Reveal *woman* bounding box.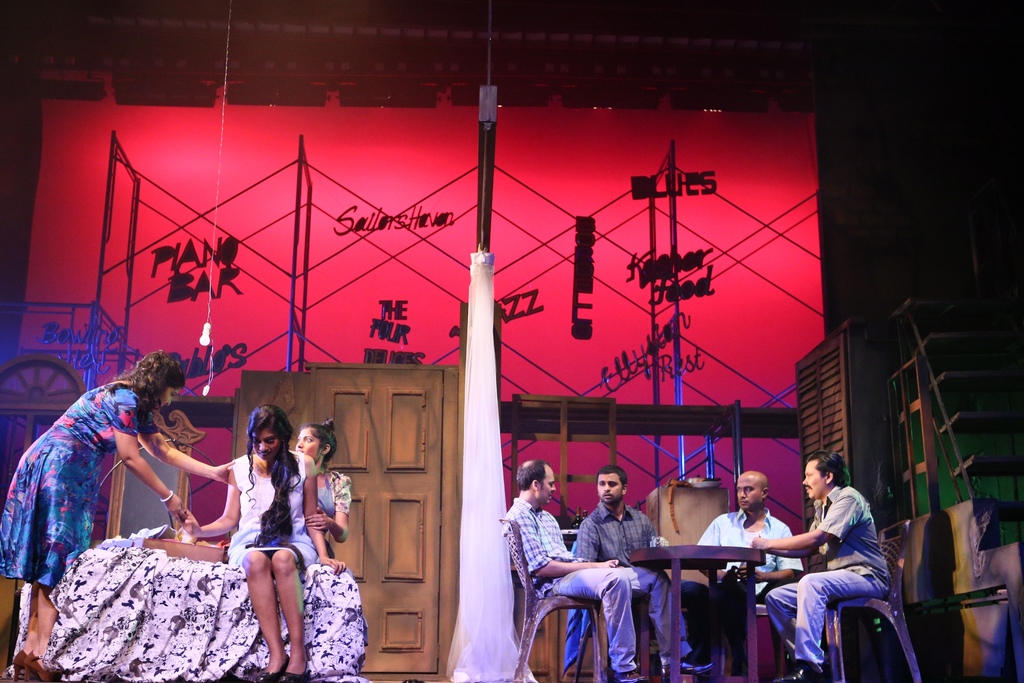
Revealed: (198,402,321,668).
